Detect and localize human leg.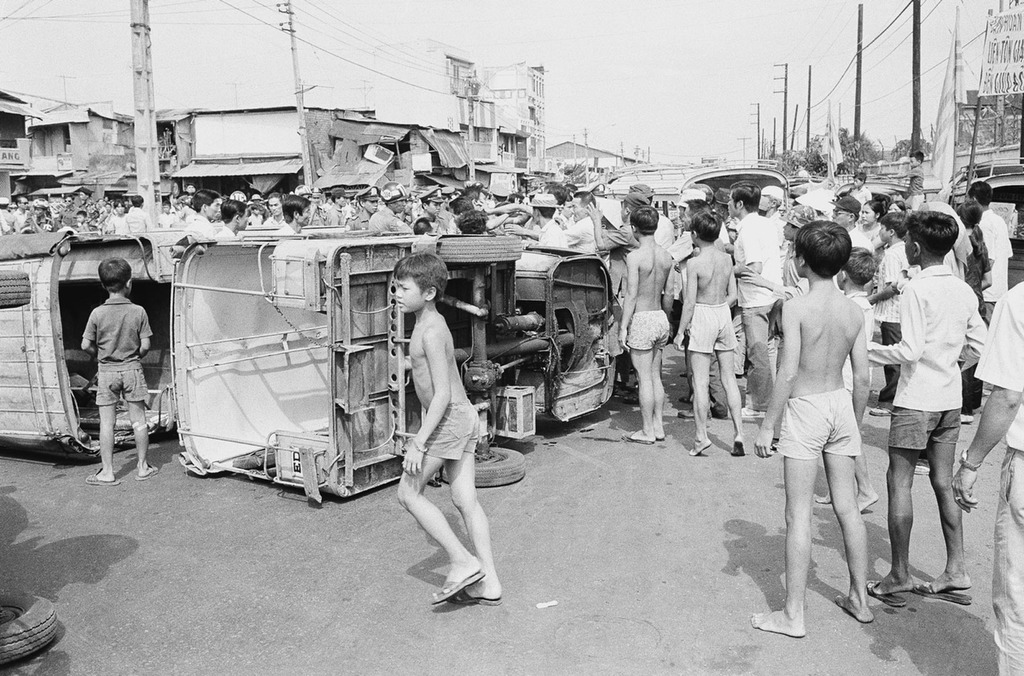
Localized at Rect(739, 305, 773, 418).
